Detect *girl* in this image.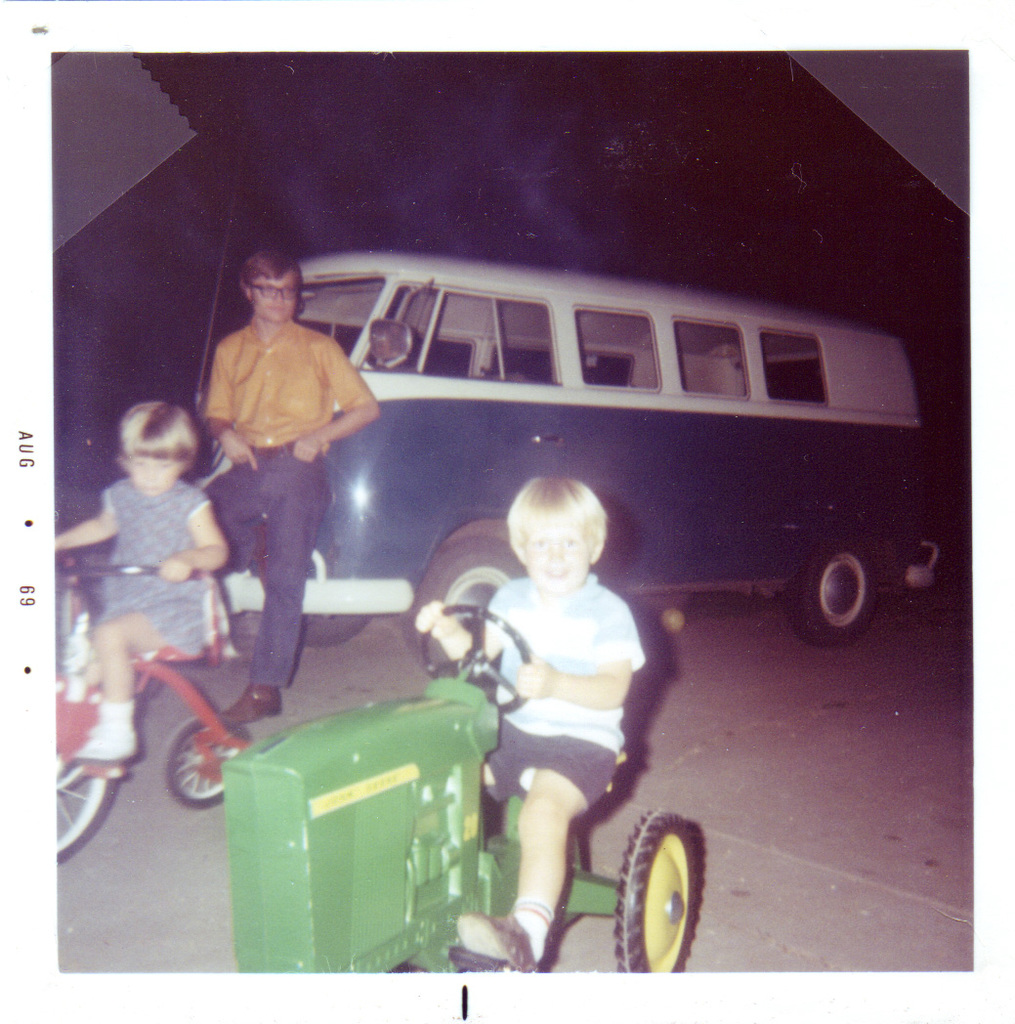
Detection: x1=57 y1=404 x2=226 y2=760.
